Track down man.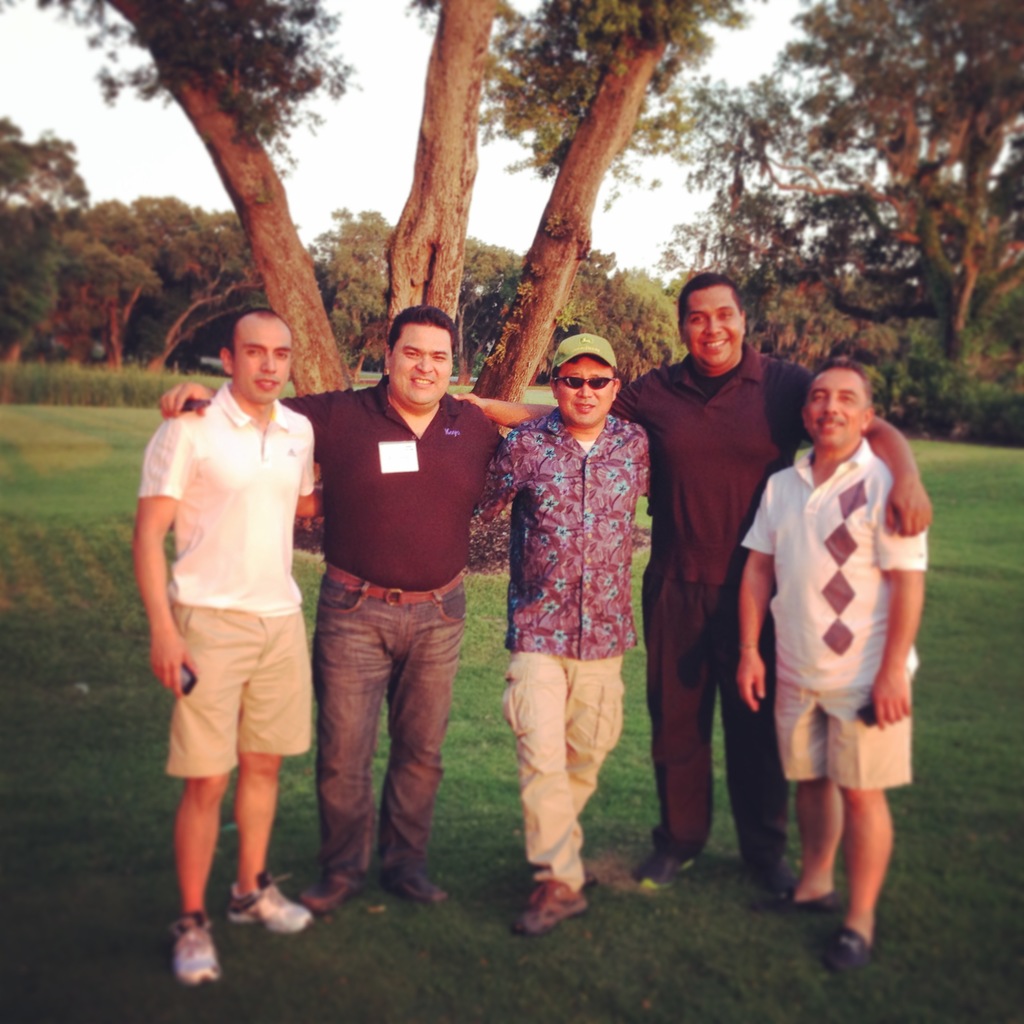
Tracked to rect(481, 324, 672, 931).
